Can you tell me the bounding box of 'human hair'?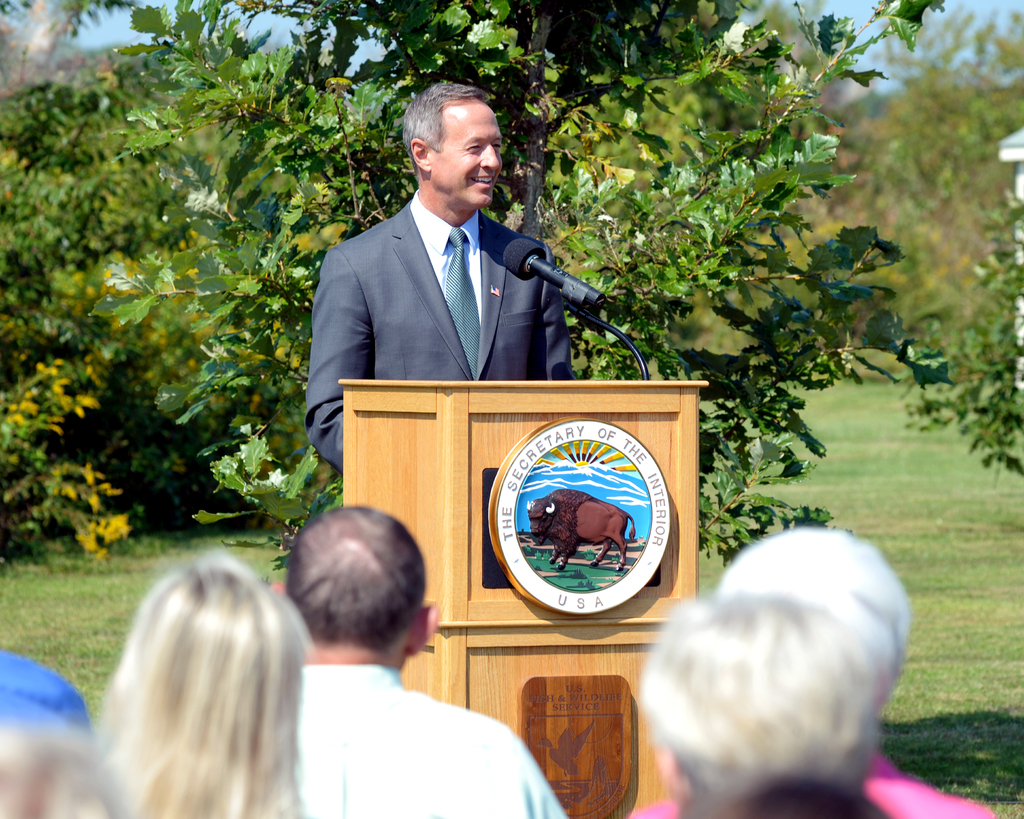
{"x1": 281, "y1": 503, "x2": 428, "y2": 649}.
